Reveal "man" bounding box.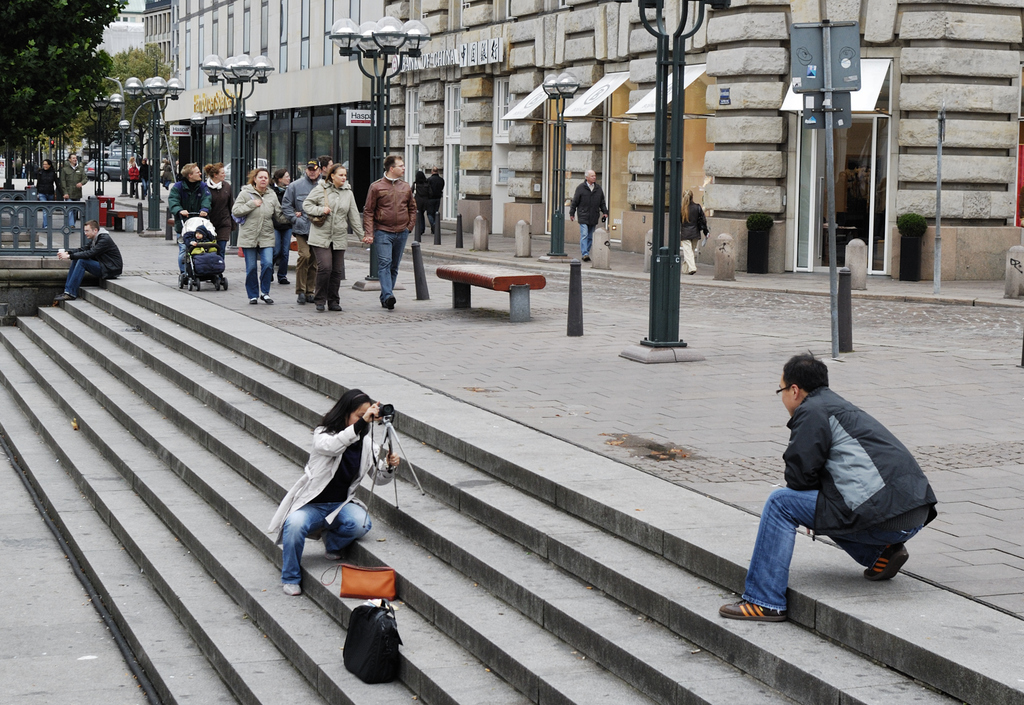
Revealed: left=279, top=159, right=325, bottom=307.
